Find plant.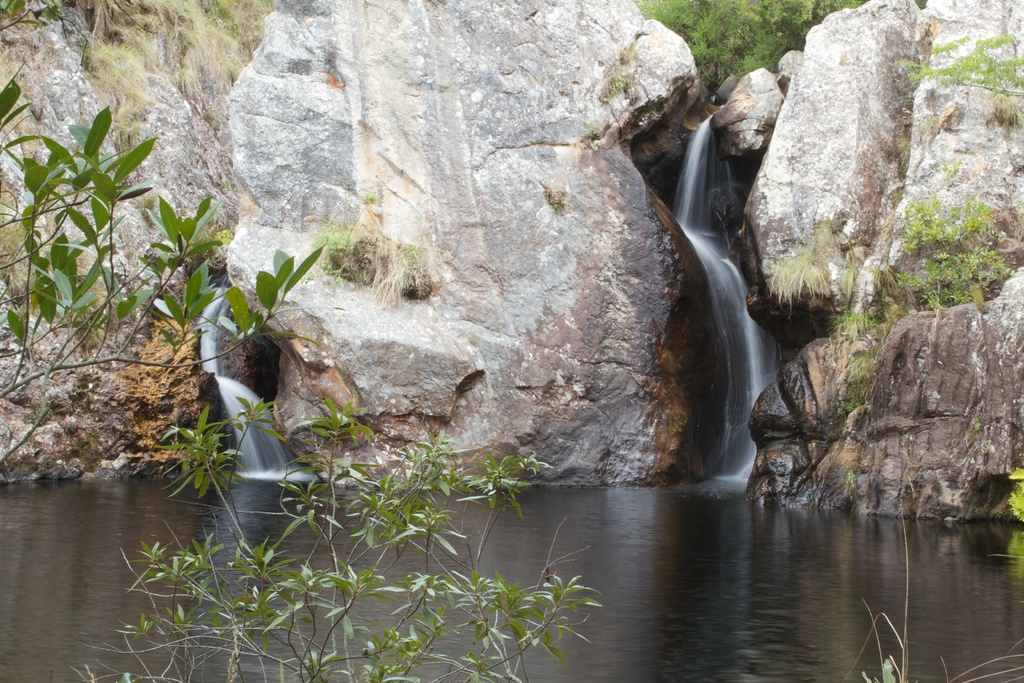
134,186,159,220.
